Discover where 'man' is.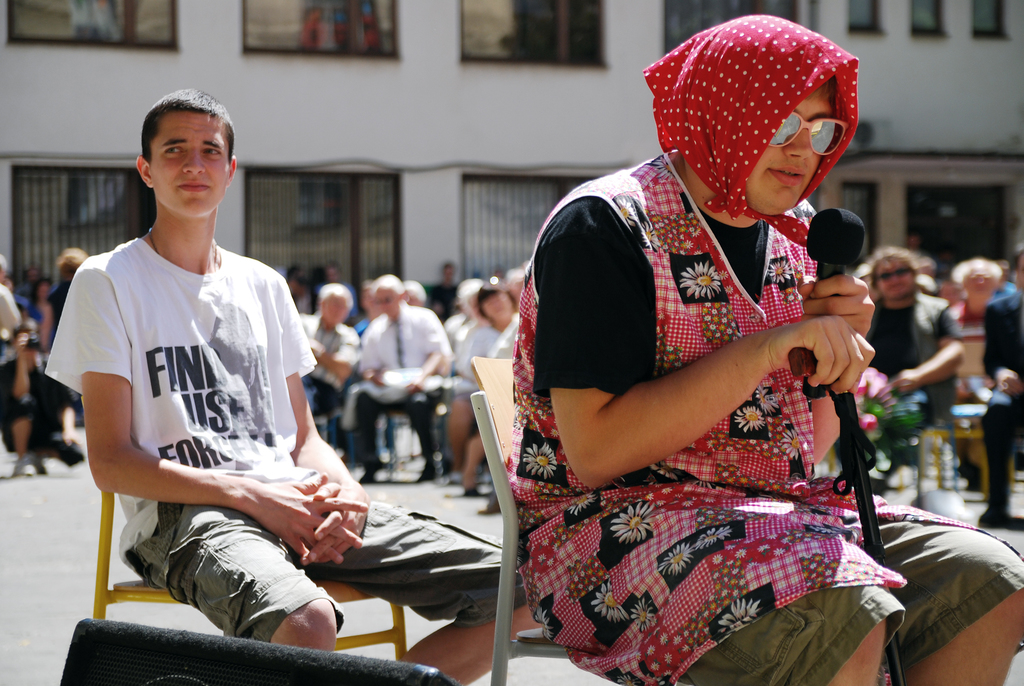
Discovered at [left=47, top=88, right=543, bottom=685].
